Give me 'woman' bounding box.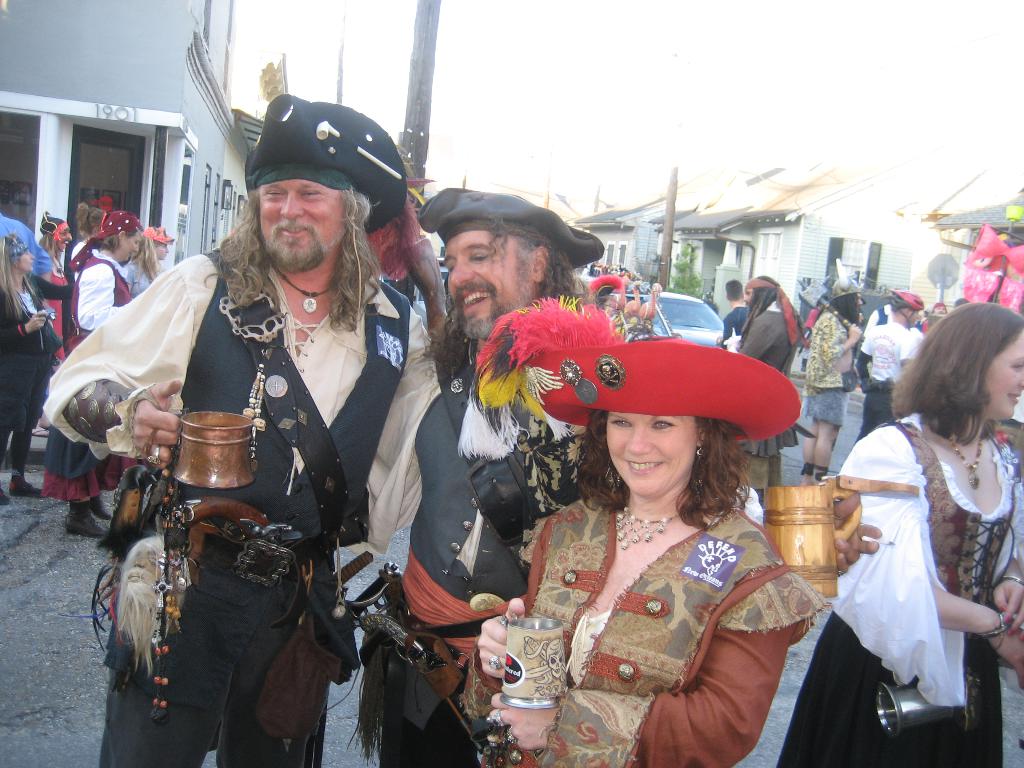
crop(39, 211, 144, 538).
